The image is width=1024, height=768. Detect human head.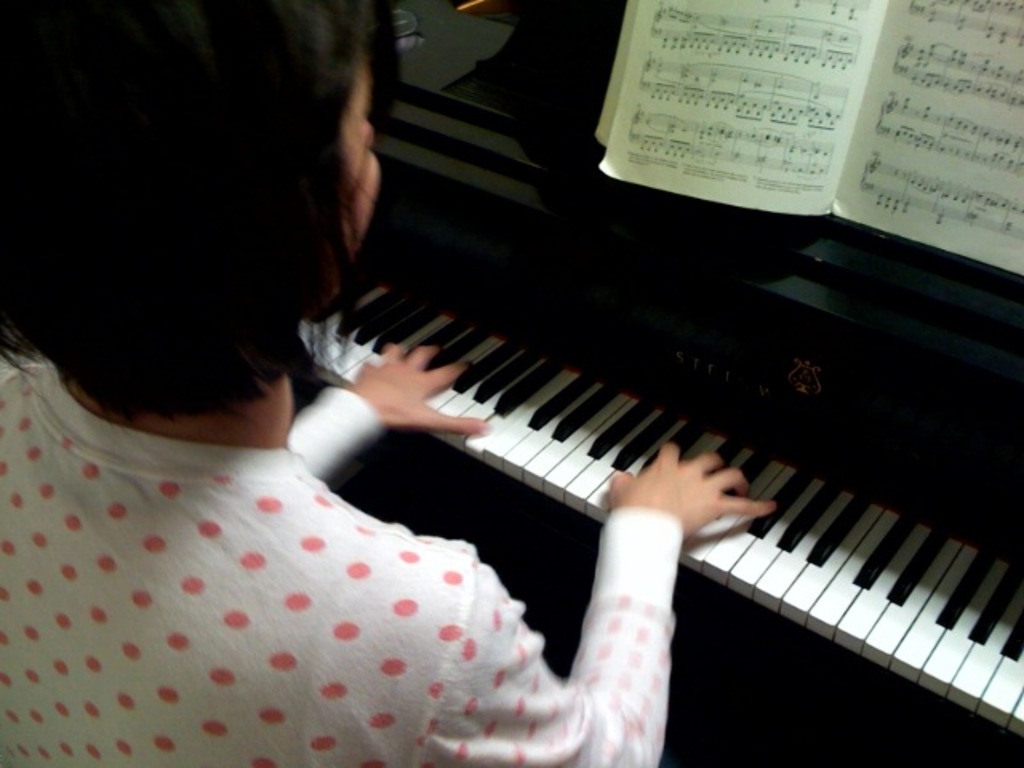
Detection: [x1=3, y1=42, x2=362, y2=461].
